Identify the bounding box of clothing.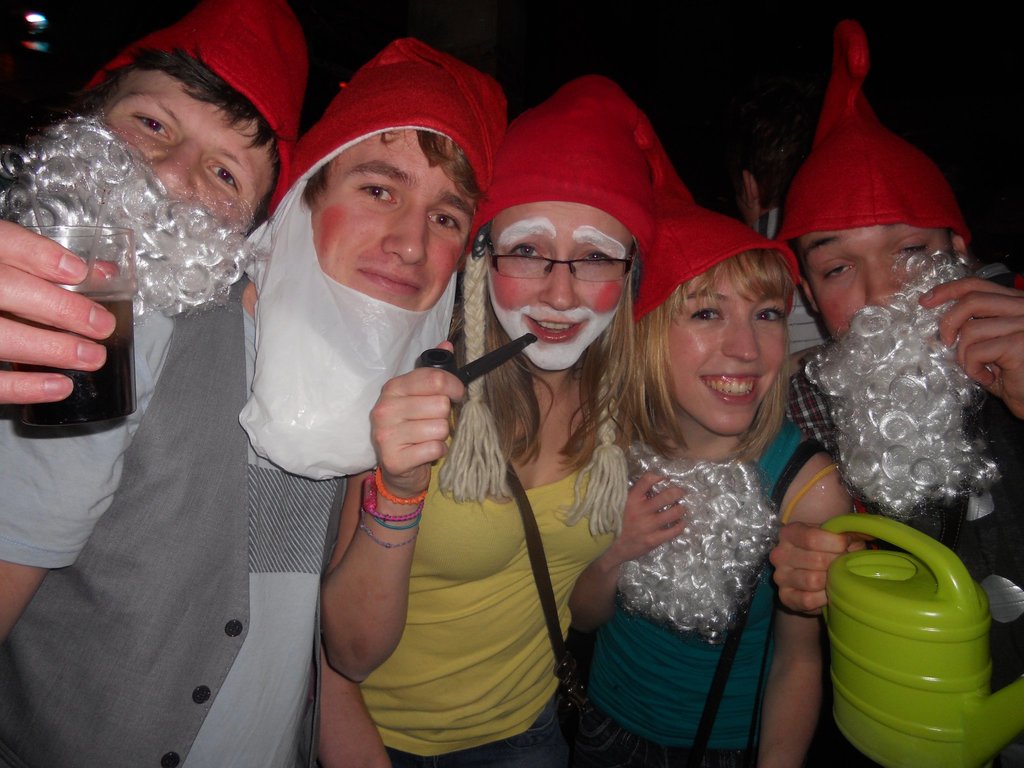
[0, 271, 350, 767].
